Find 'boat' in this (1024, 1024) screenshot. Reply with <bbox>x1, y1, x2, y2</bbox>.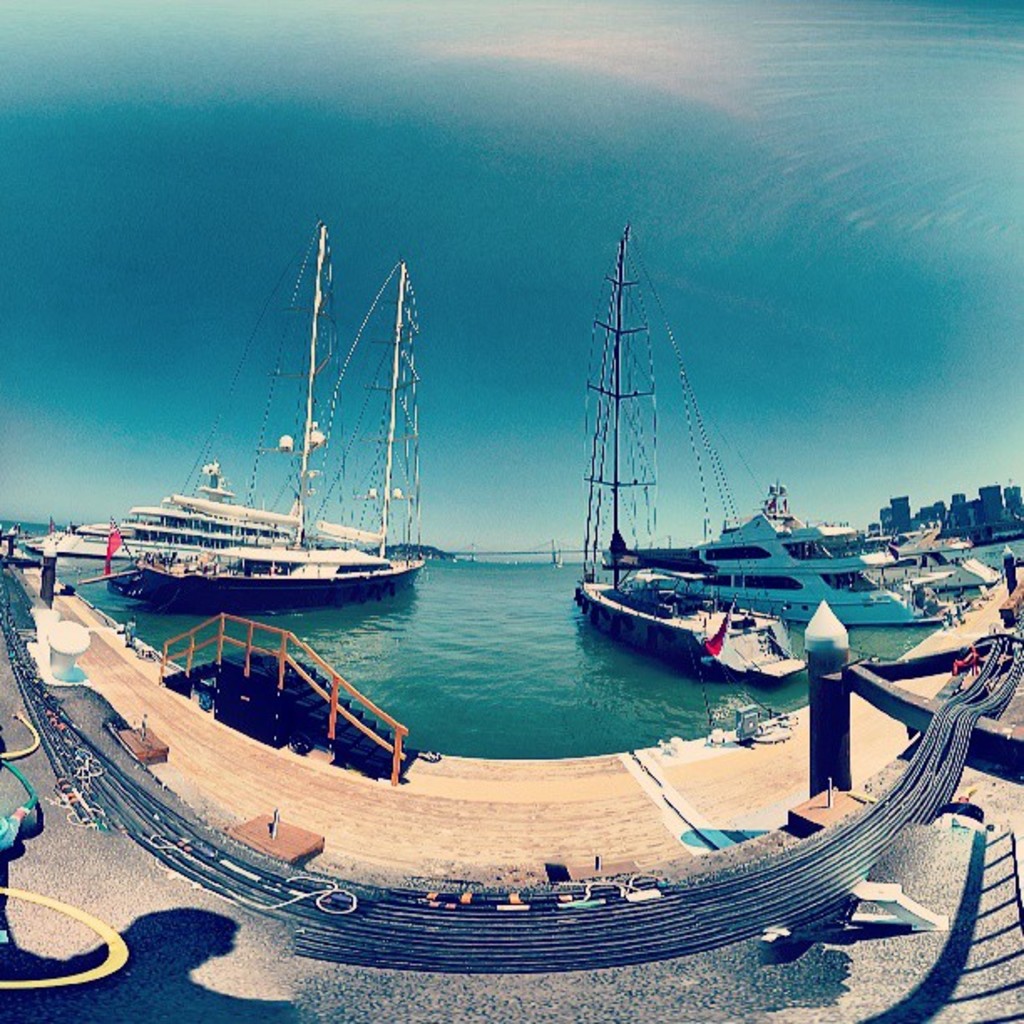
<bbox>890, 525, 992, 589</bbox>.
